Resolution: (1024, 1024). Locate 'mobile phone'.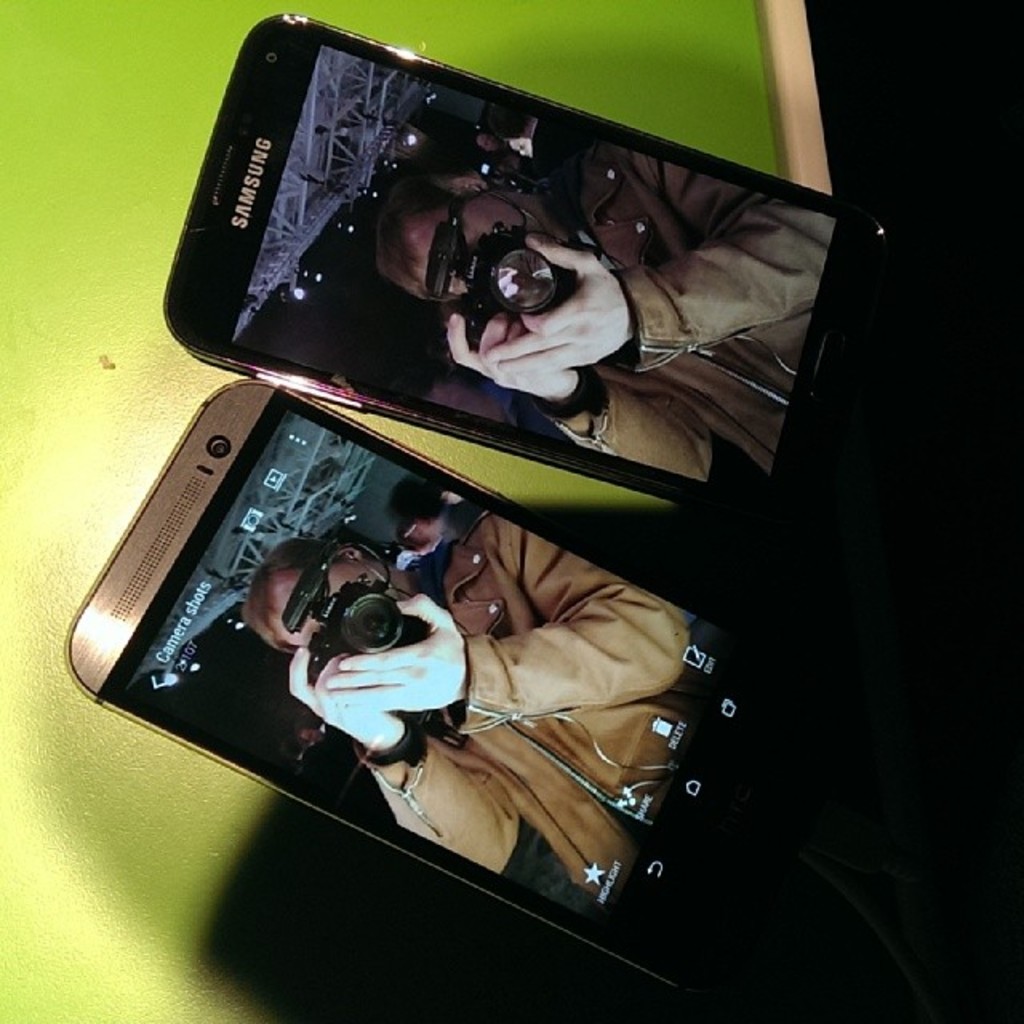
detection(59, 376, 832, 990).
